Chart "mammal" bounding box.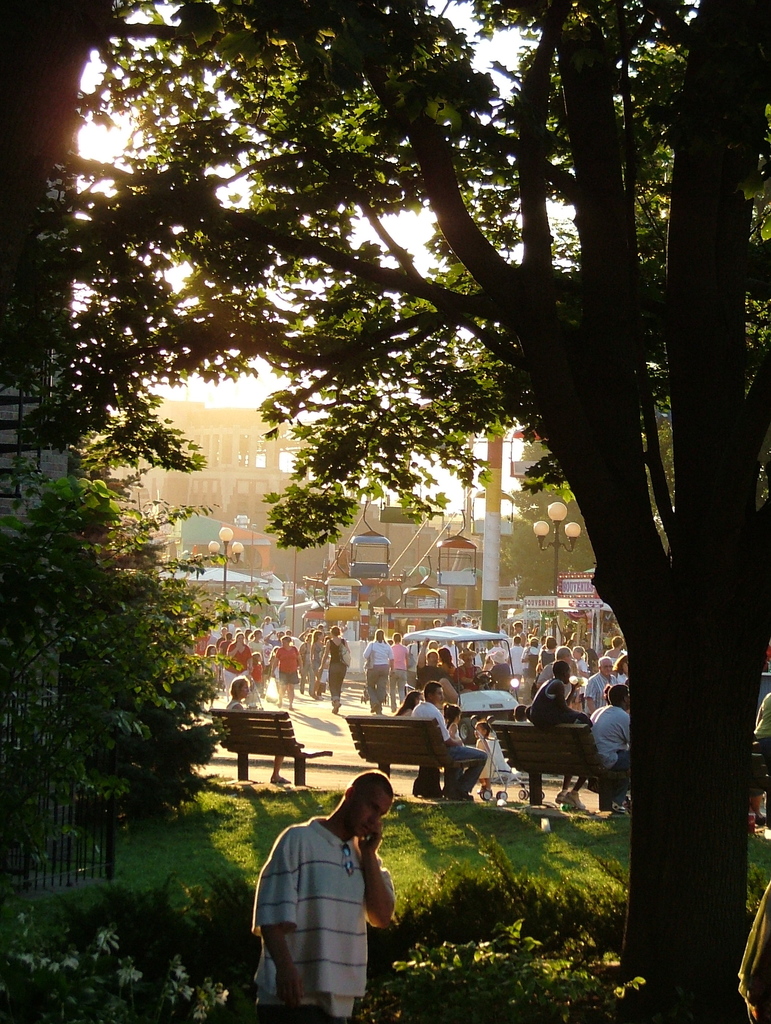
Charted: locate(248, 646, 263, 696).
